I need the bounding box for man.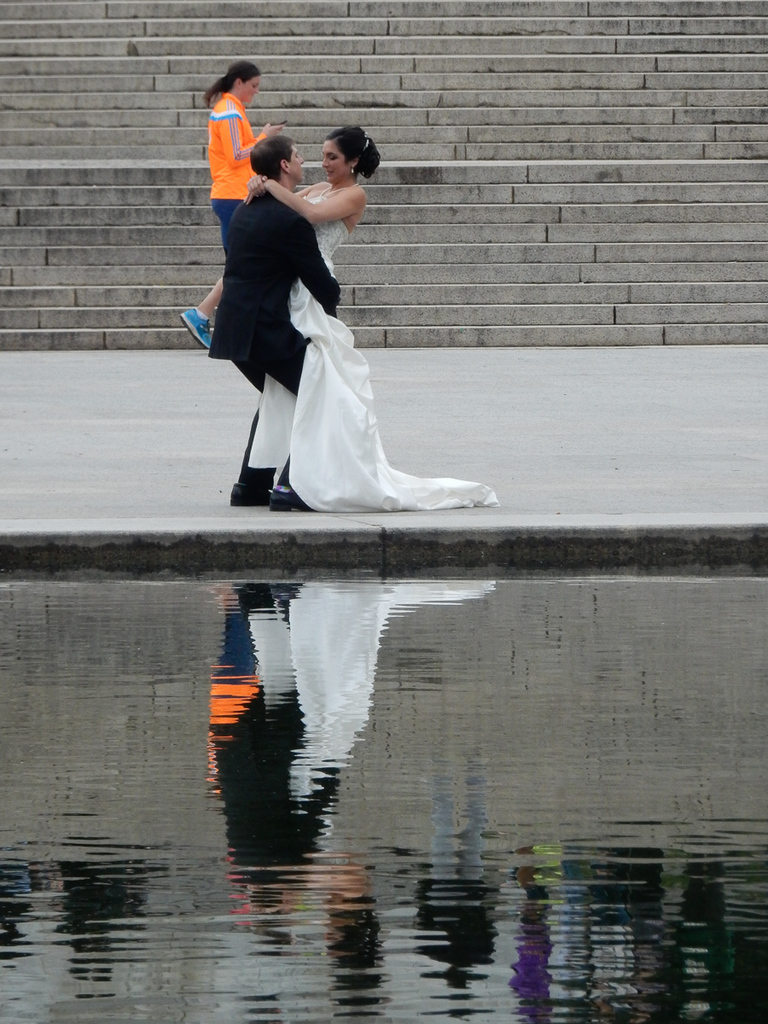
Here it is: (left=201, top=136, right=344, bottom=514).
